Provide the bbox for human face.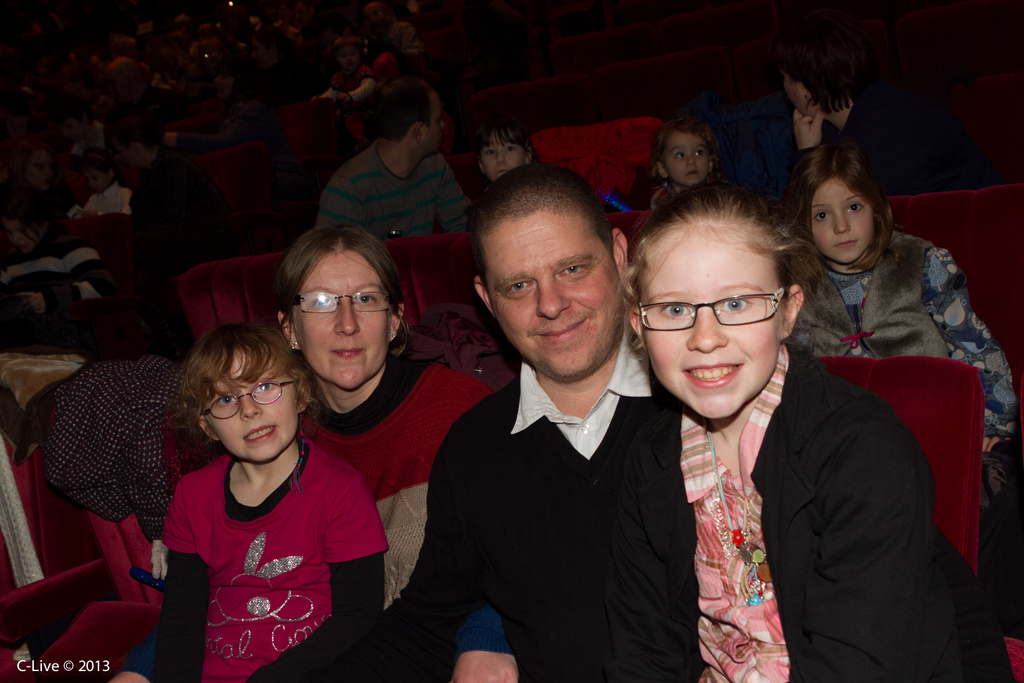
bbox=[479, 210, 625, 375].
